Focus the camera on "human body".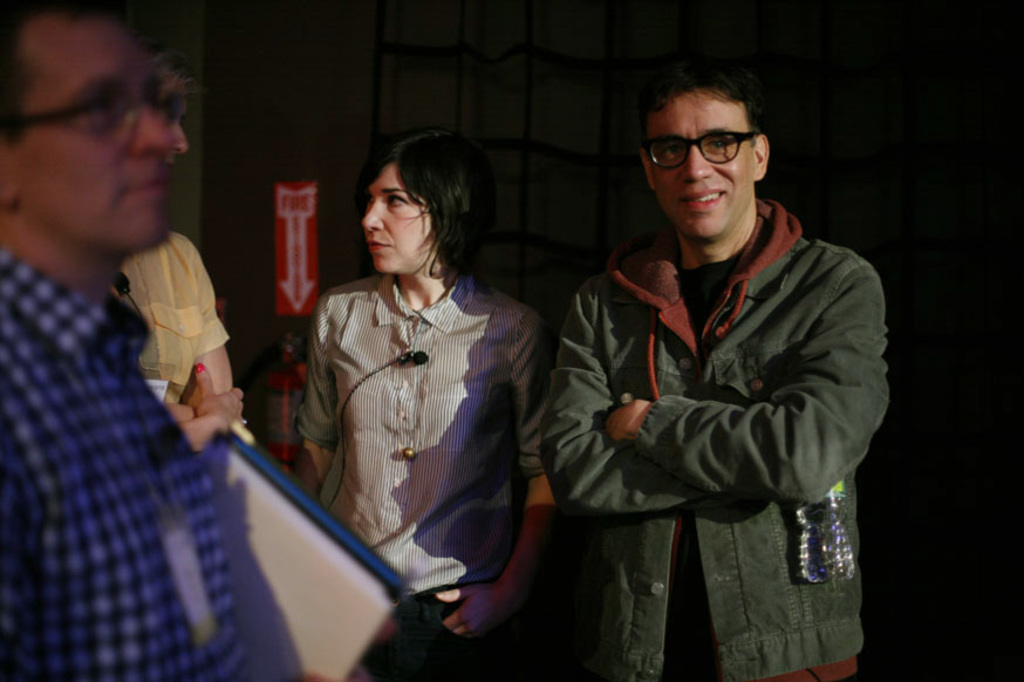
Focus region: crop(1, 4, 298, 681).
